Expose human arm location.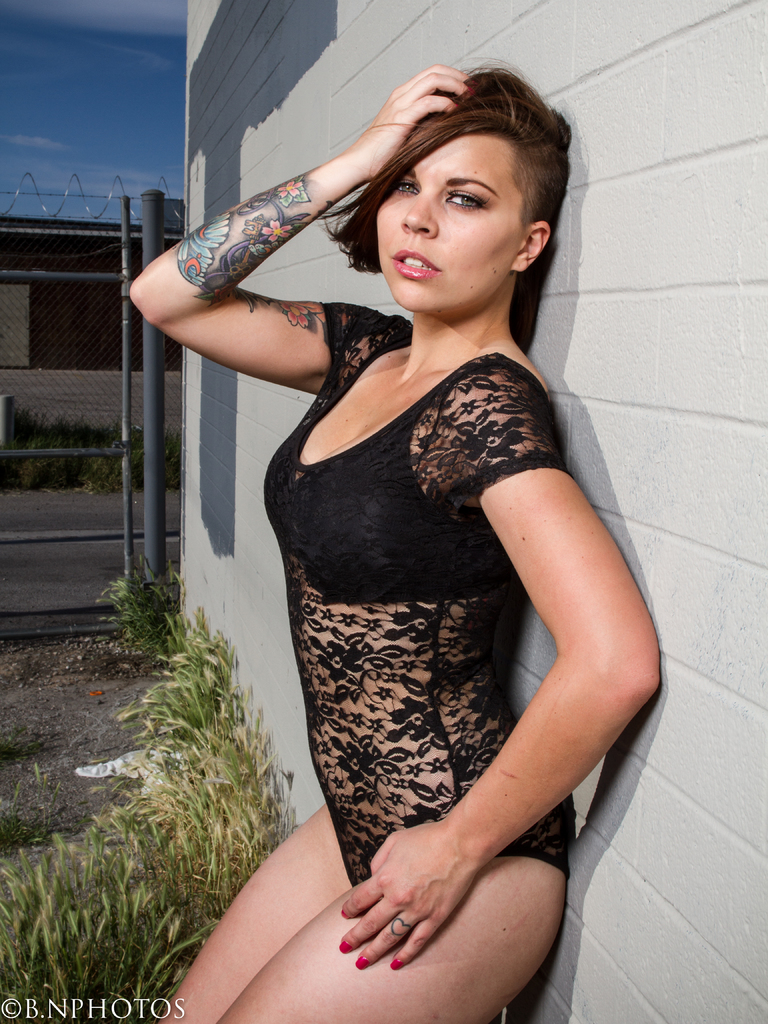
Exposed at bbox=[124, 63, 471, 396].
